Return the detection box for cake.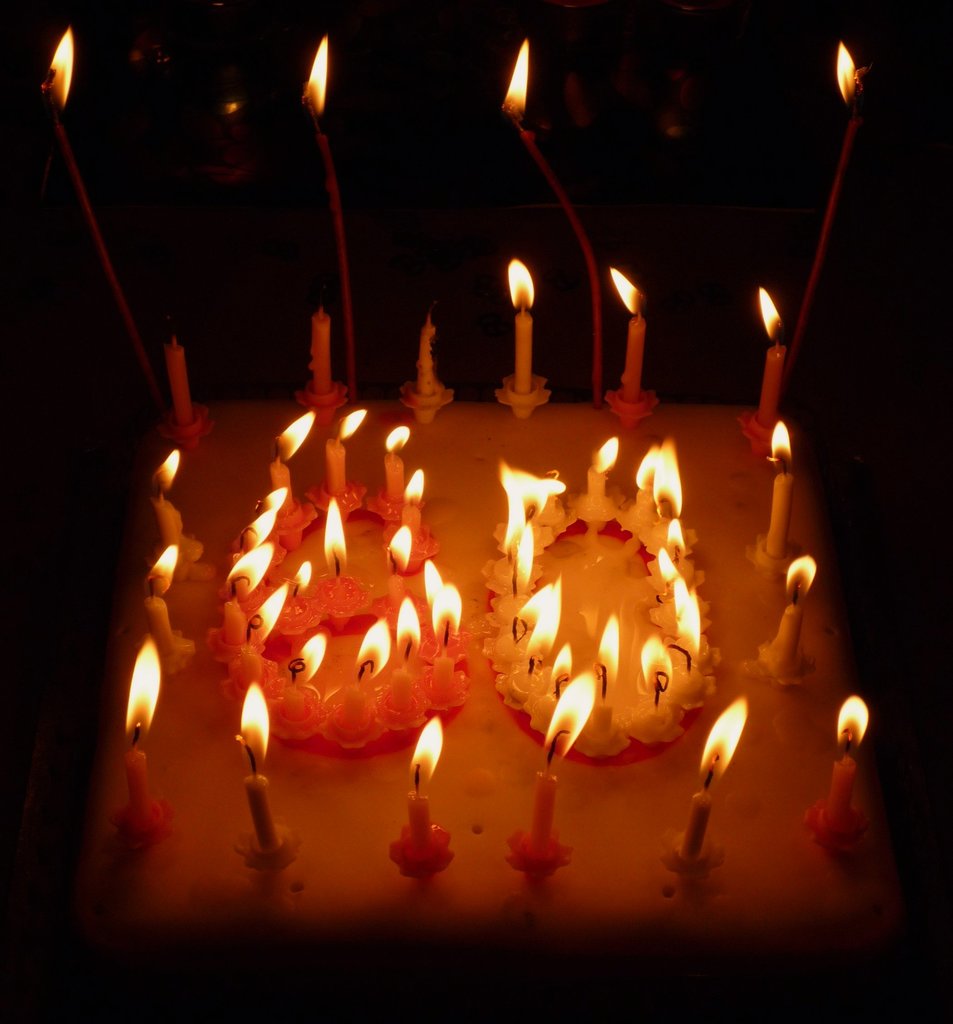
BBox(96, 399, 885, 934).
